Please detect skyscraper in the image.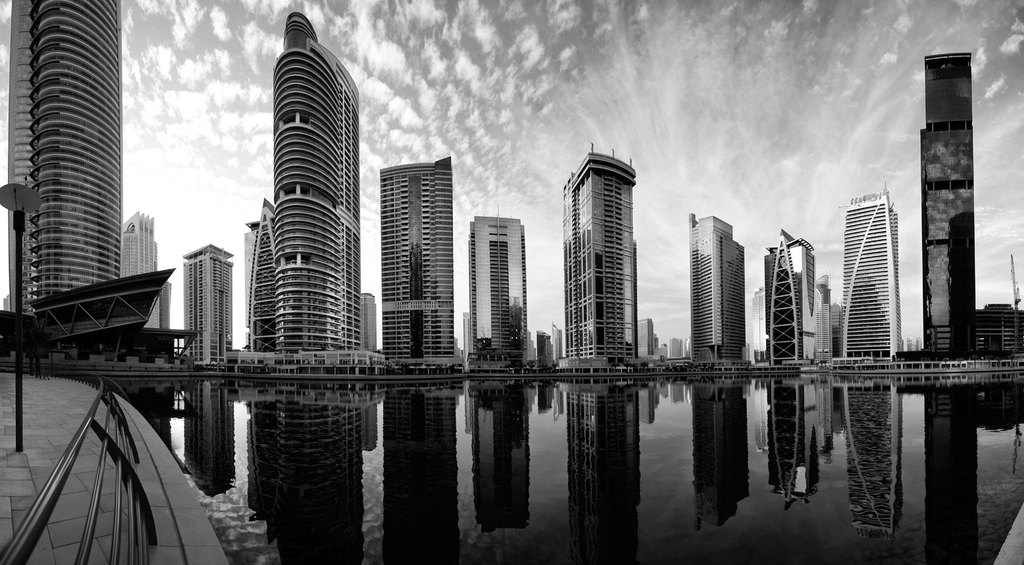
(463, 209, 534, 369).
